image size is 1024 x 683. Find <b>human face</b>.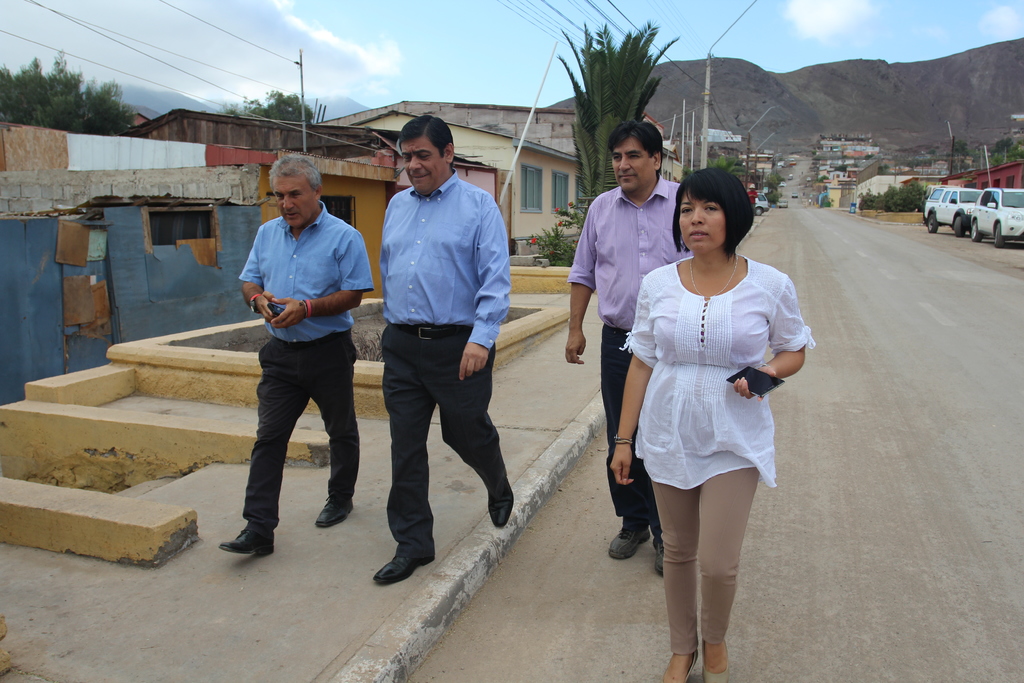
[left=614, top=140, right=652, bottom=190].
